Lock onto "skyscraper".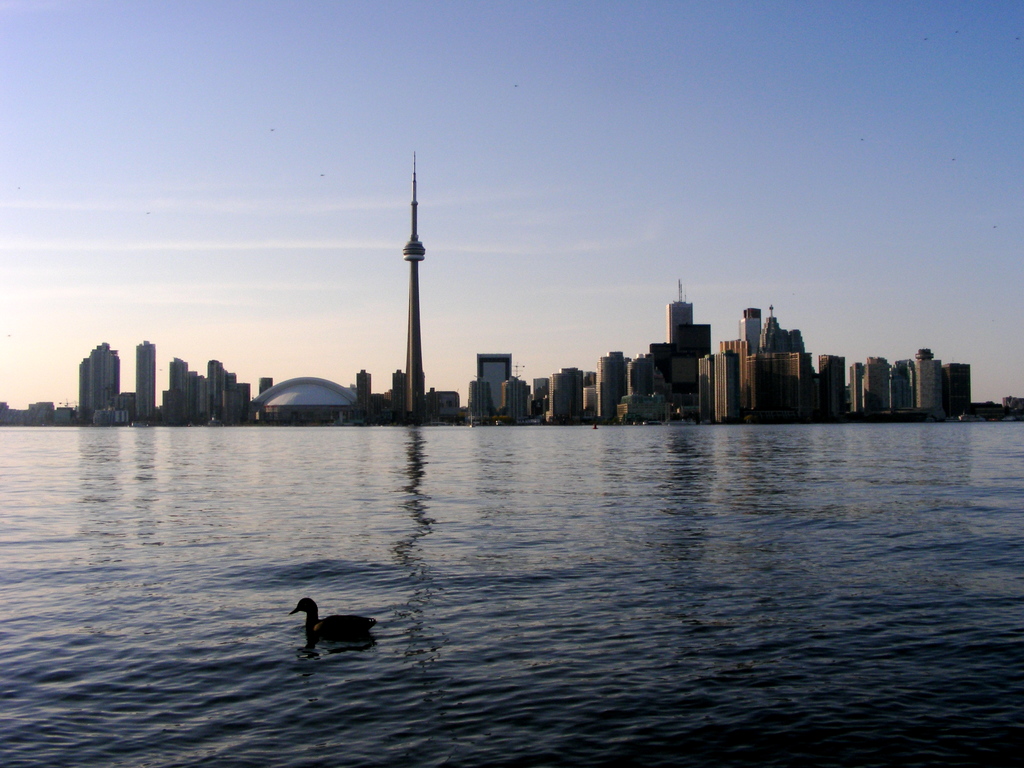
Locked: [x1=777, y1=353, x2=814, y2=411].
